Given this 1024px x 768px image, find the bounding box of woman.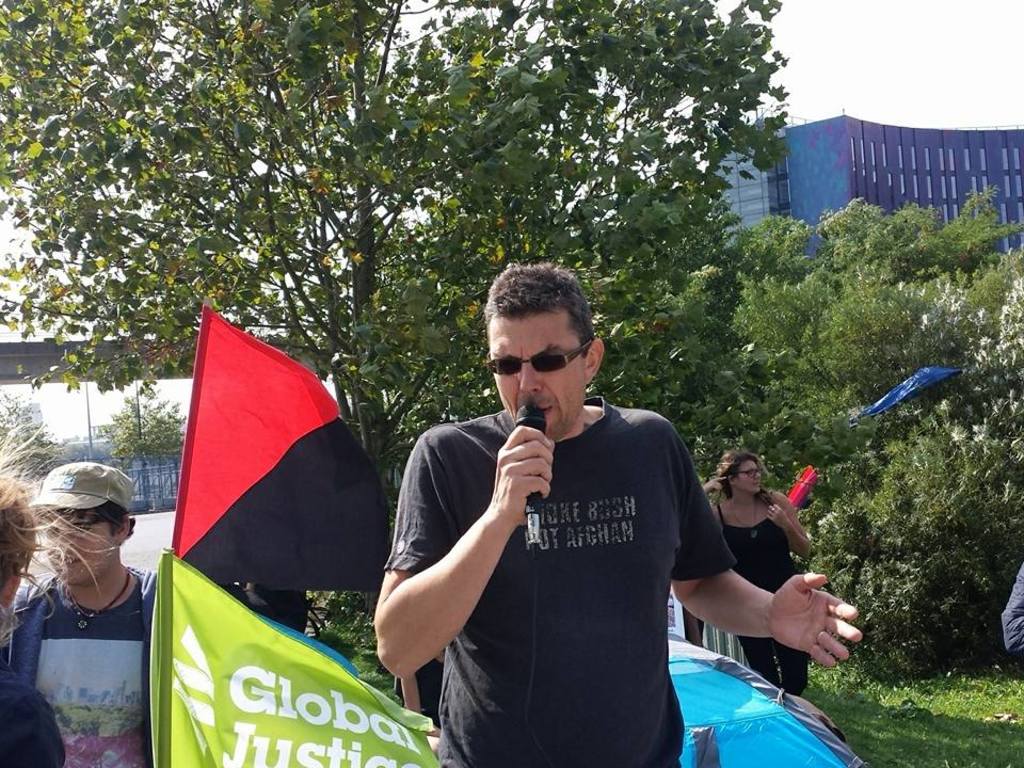
<region>0, 427, 119, 767</region>.
